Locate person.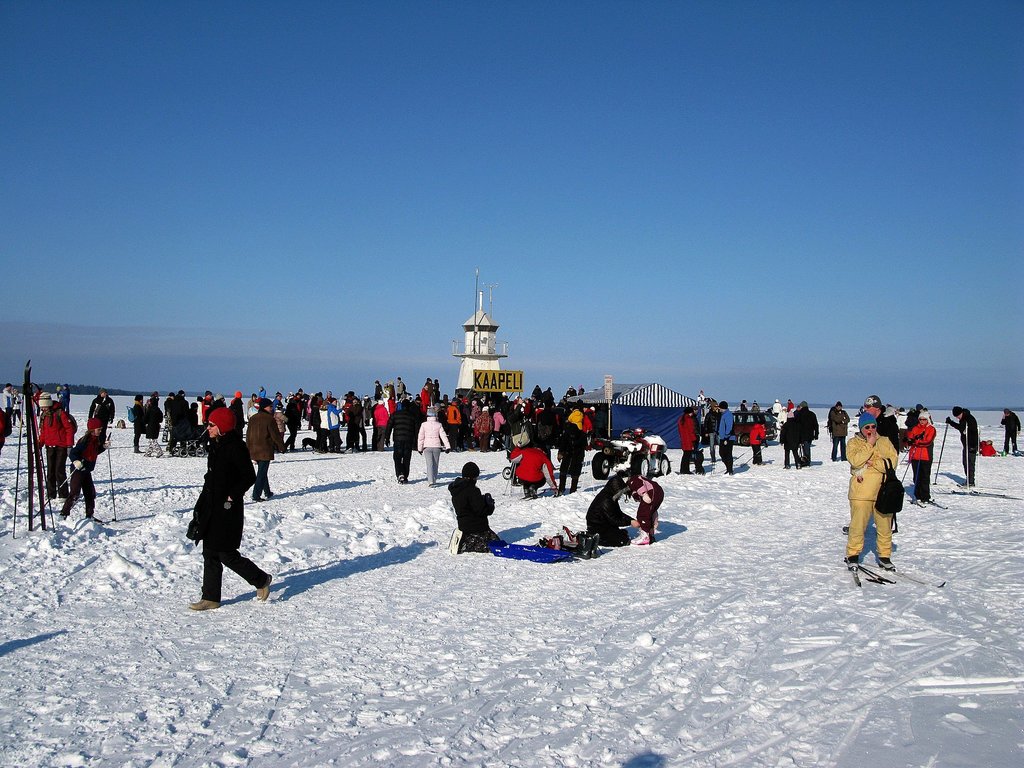
Bounding box: locate(128, 394, 145, 452).
